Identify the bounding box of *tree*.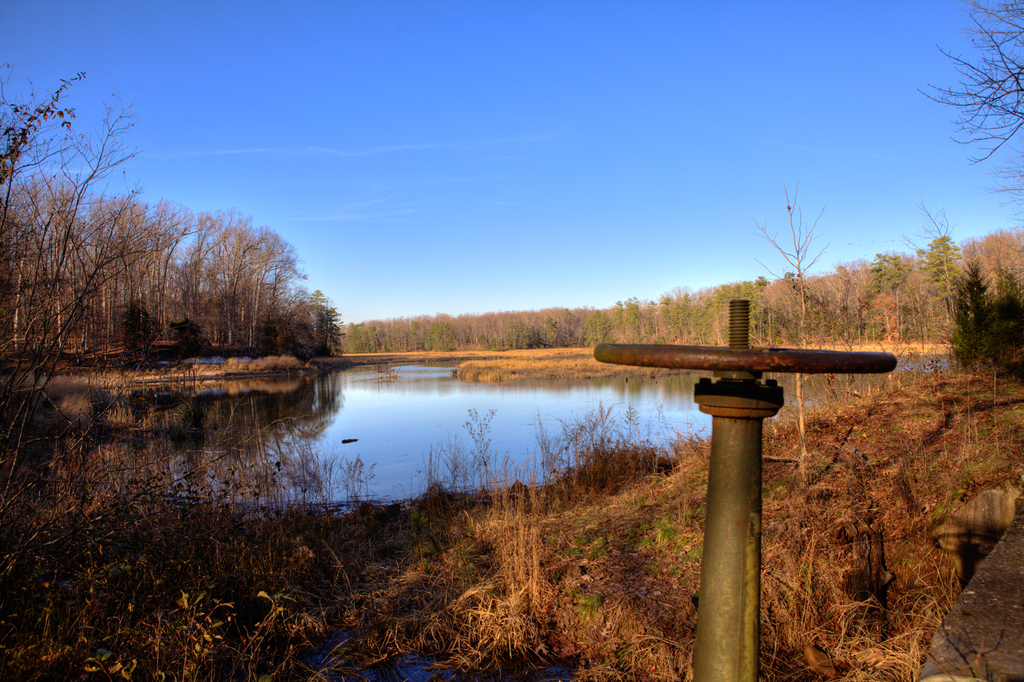
region(742, 177, 819, 345).
